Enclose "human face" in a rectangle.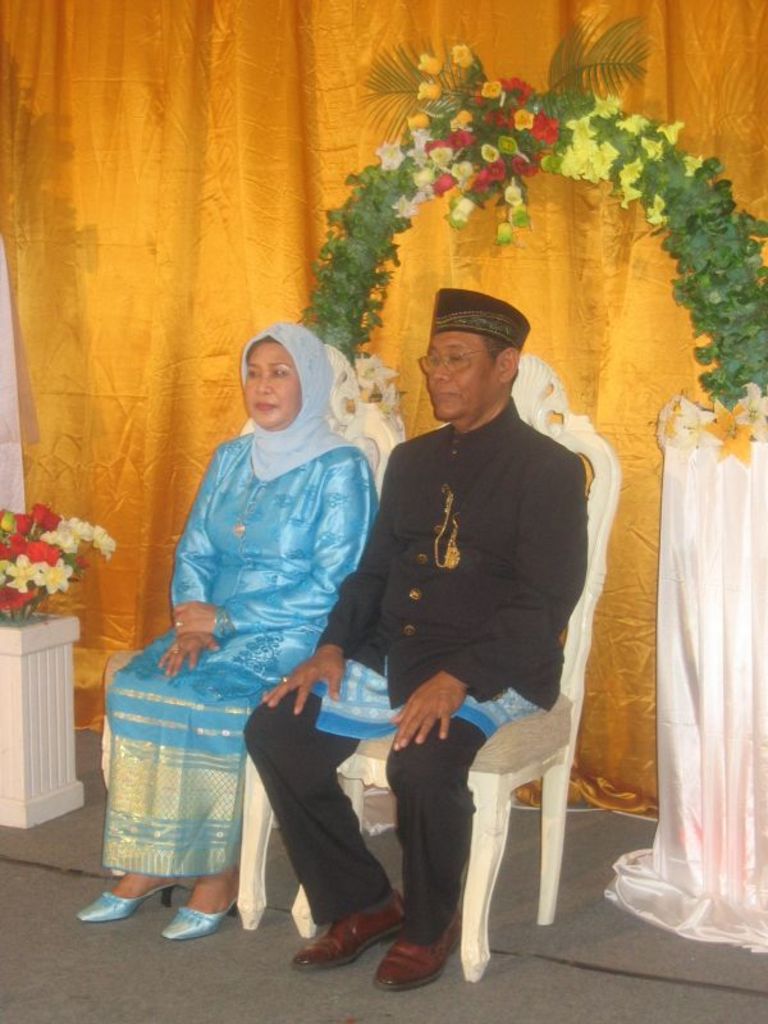
l=246, t=340, r=300, b=425.
